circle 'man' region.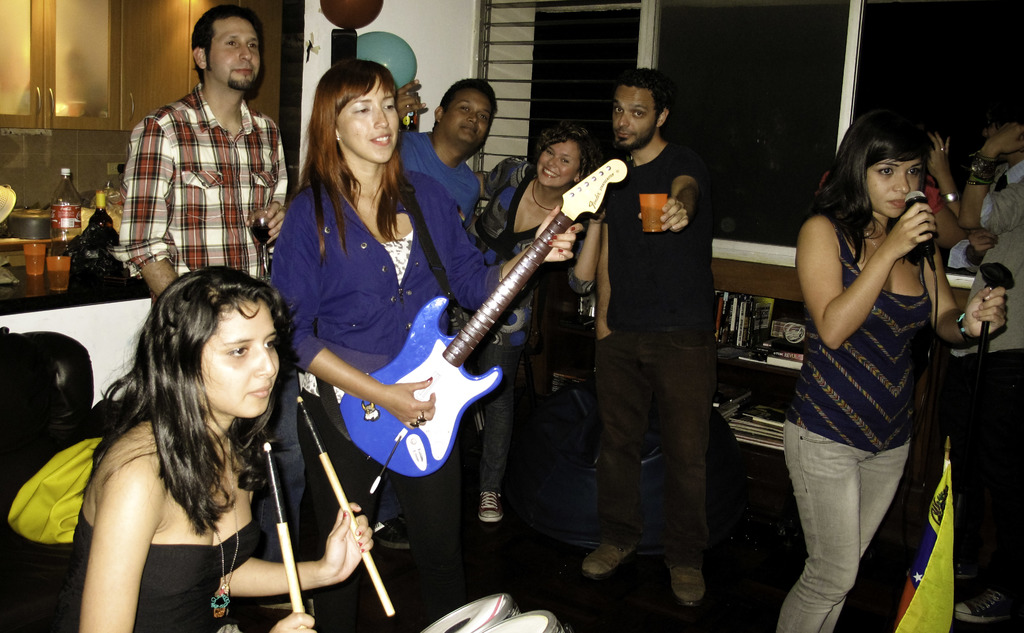
Region: locate(579, 65, 712, 606).
